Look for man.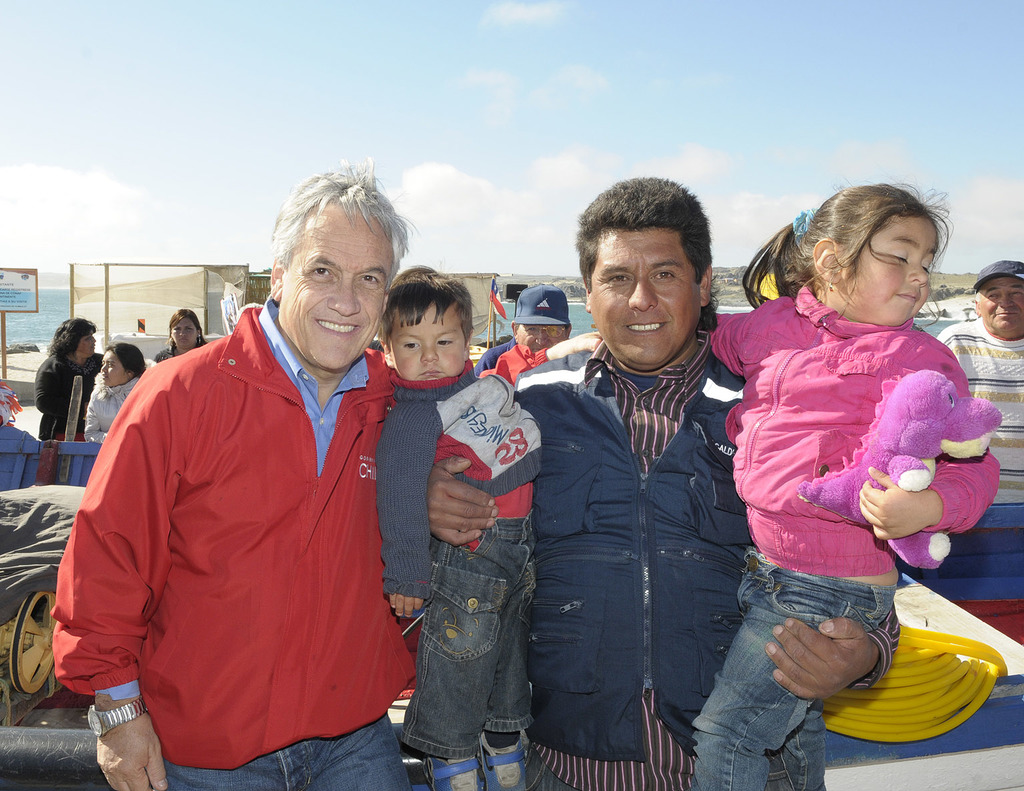
Found: [x1=943, y1=262, x2=1023, y2=510].
